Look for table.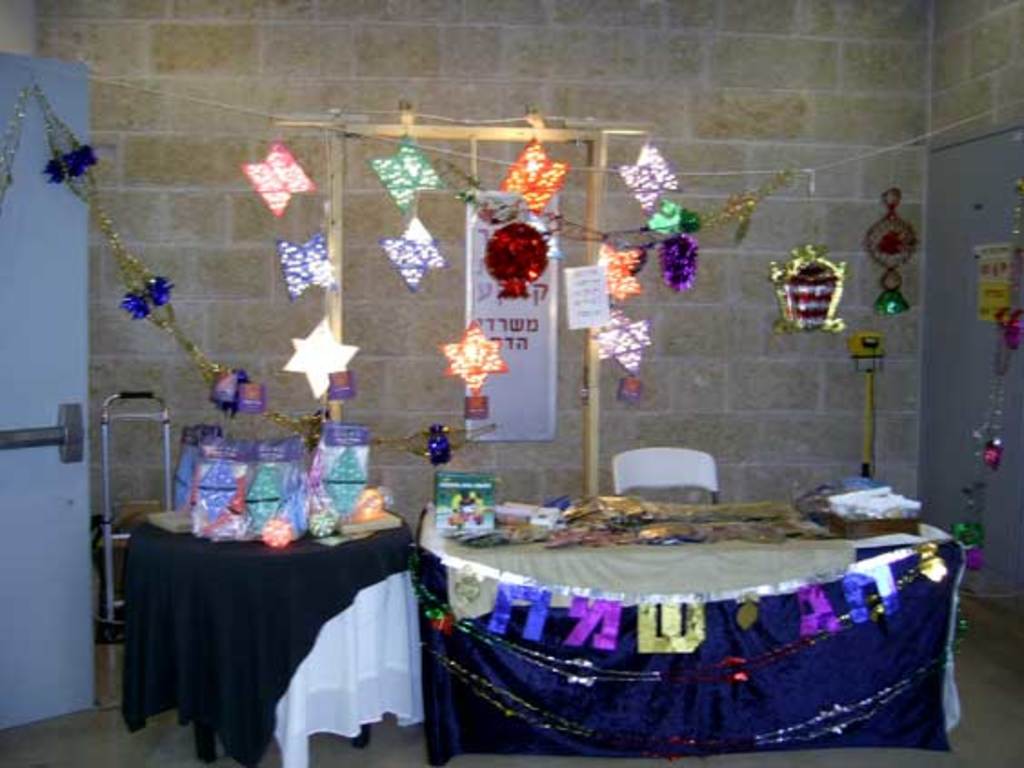
Found: [87,473,435,767].
